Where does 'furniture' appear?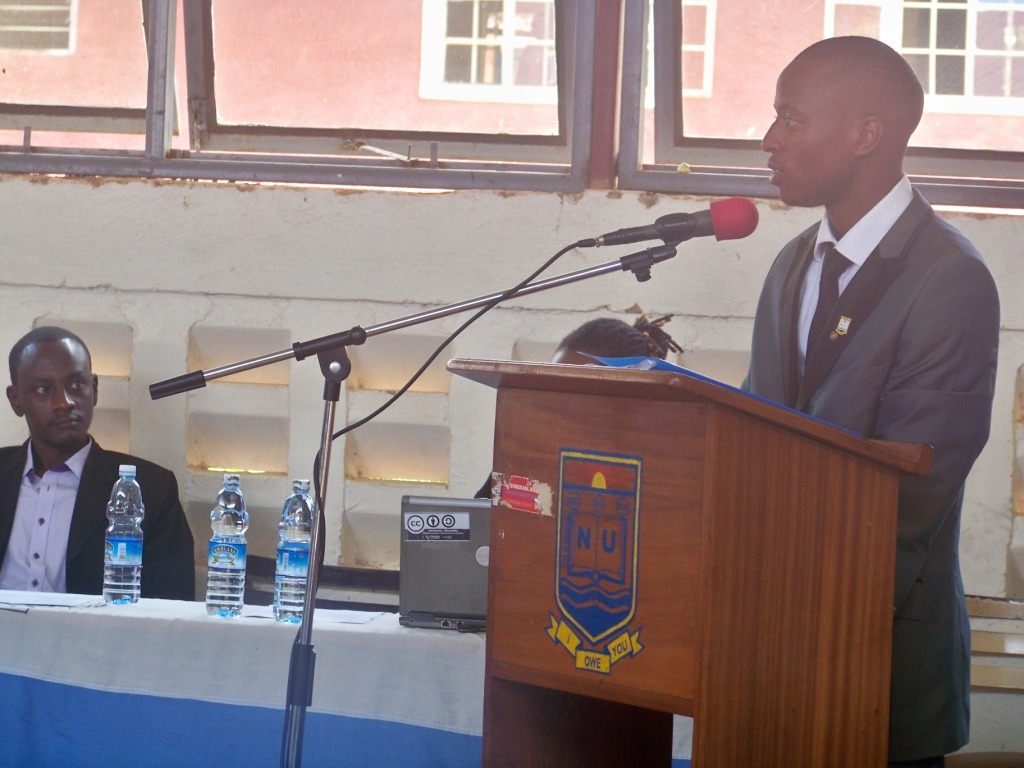
Appears at bbox(447, 358, 937, 767).
